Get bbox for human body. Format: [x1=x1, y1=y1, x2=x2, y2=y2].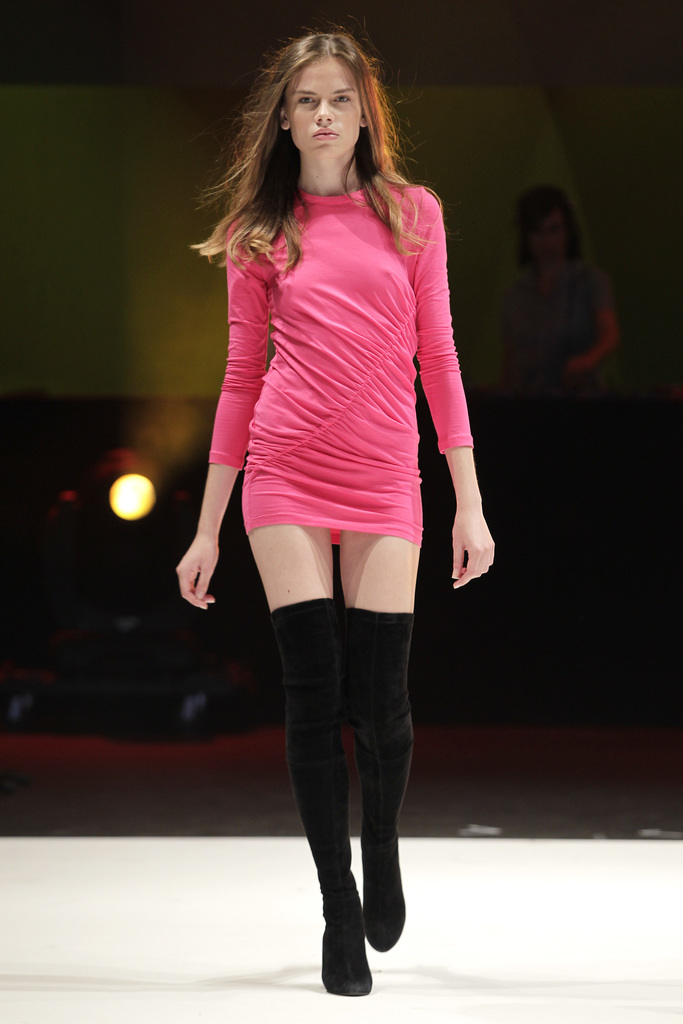
[x1=495, y1=181, x2=623, y2=405].
